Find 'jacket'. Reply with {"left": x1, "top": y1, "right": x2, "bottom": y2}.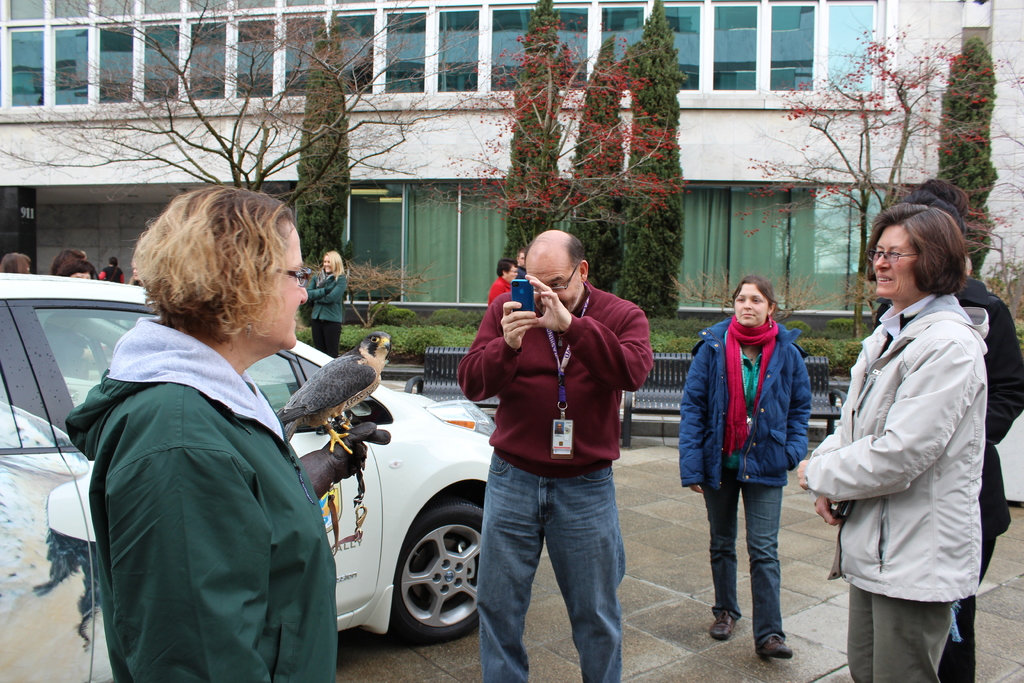
{"left": 673, "top": 320, "right": 813, "bottom": 493}.
